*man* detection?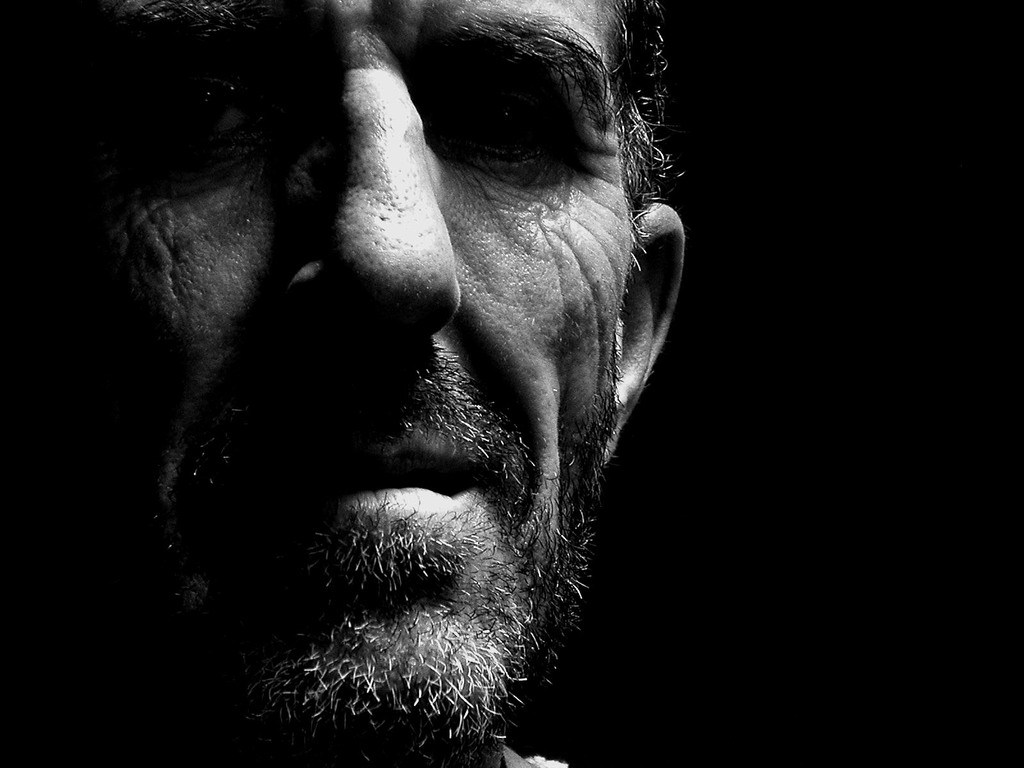
crop(81, 0, 723, 766)
